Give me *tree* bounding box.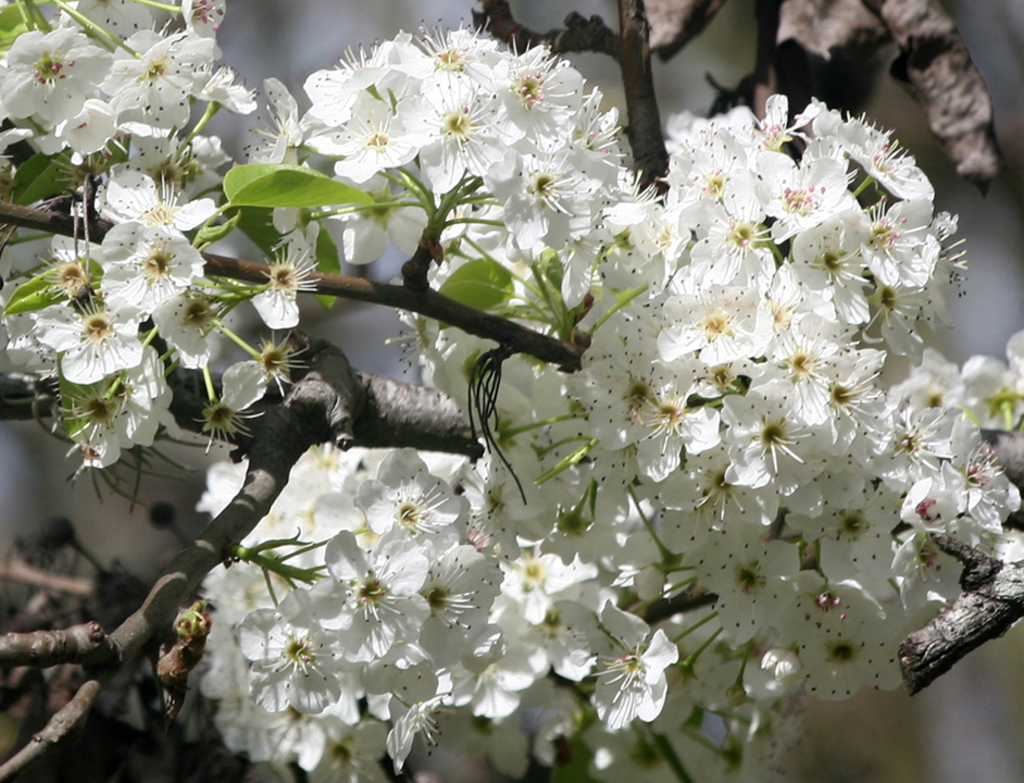
box(0, 0, 1023, 782).
